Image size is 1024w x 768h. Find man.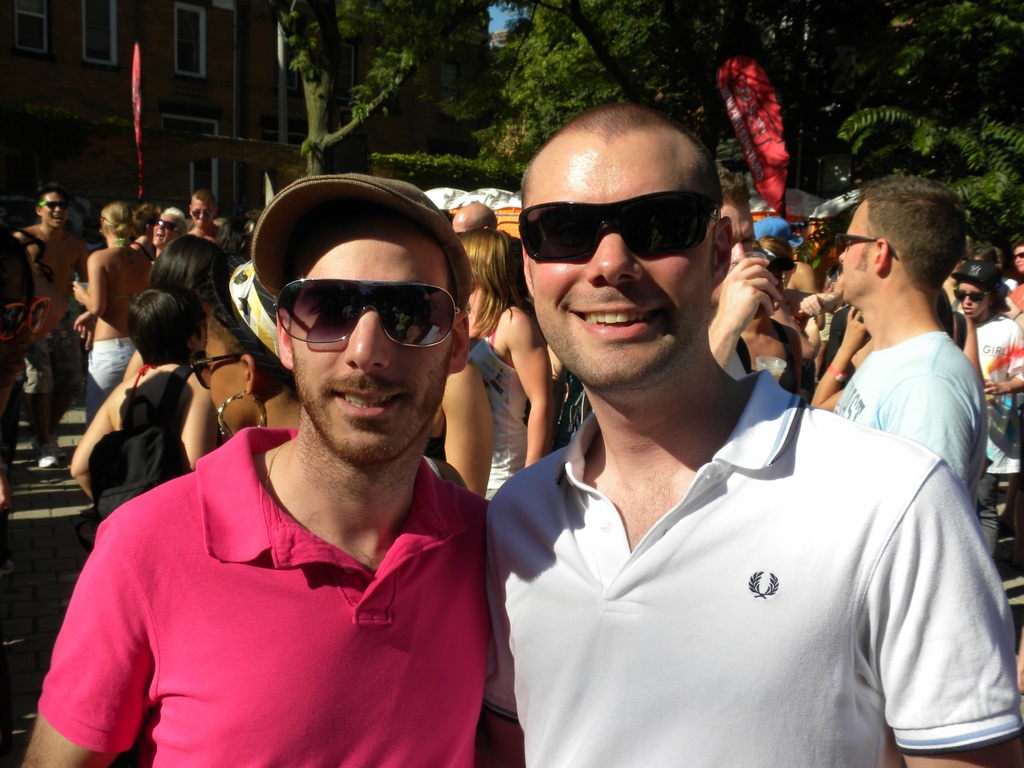
[17, 183, 89, 467].
